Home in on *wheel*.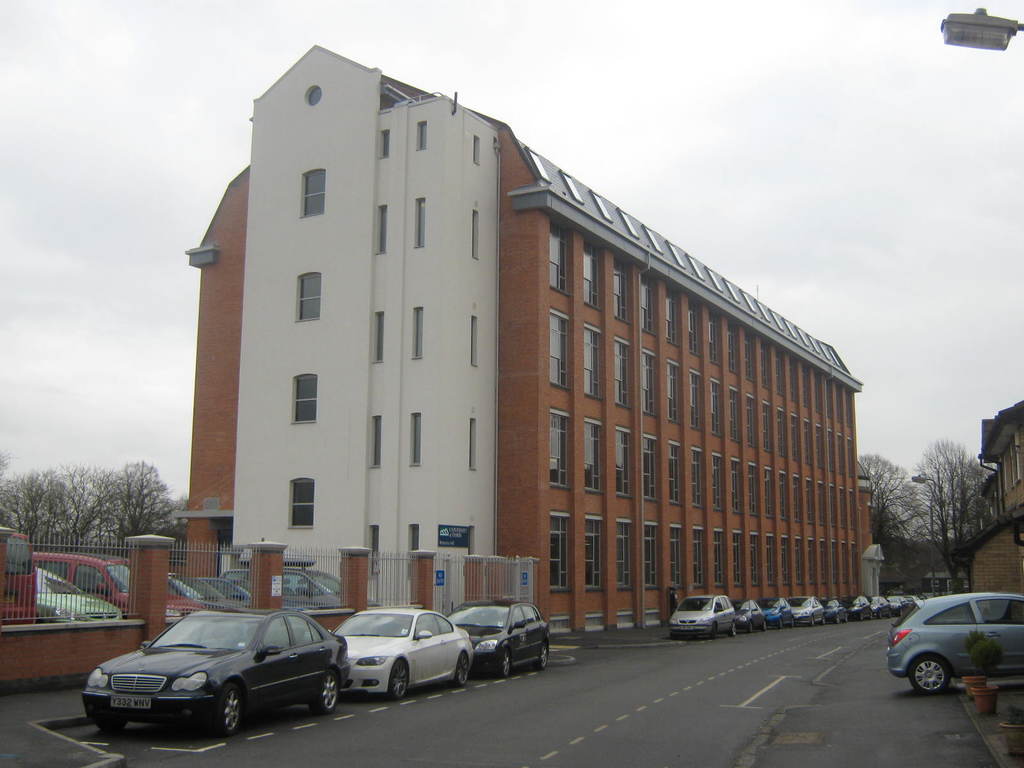
Homed in at pyautogui.locateOnScreen(99, 720, 127, 732).
